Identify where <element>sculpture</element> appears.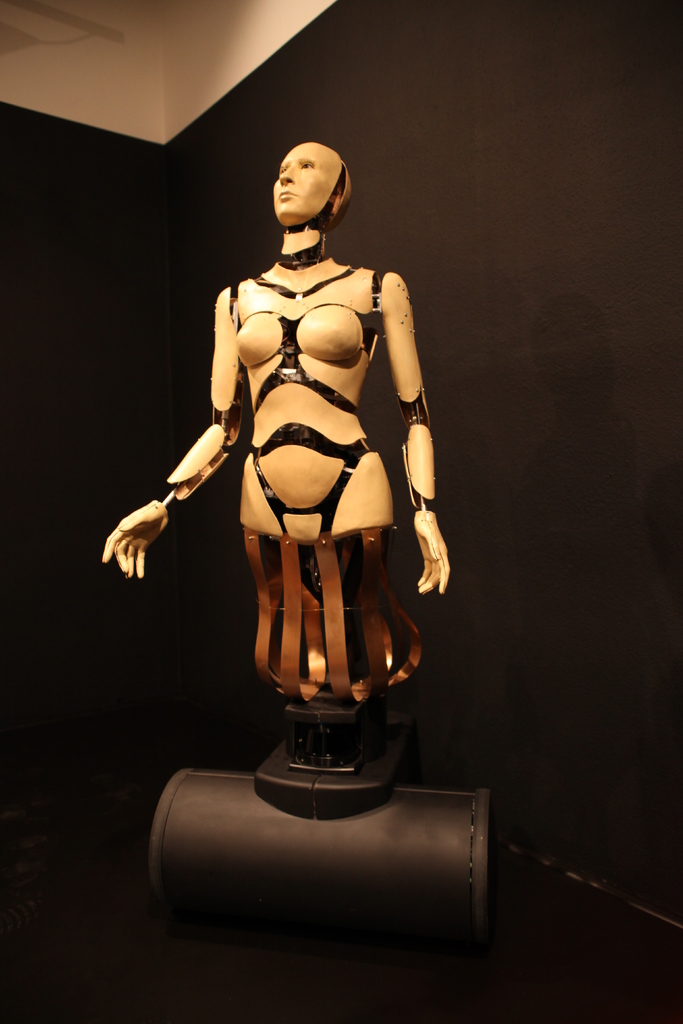
Appears at <region>95, 141, 448, 698</region>.
